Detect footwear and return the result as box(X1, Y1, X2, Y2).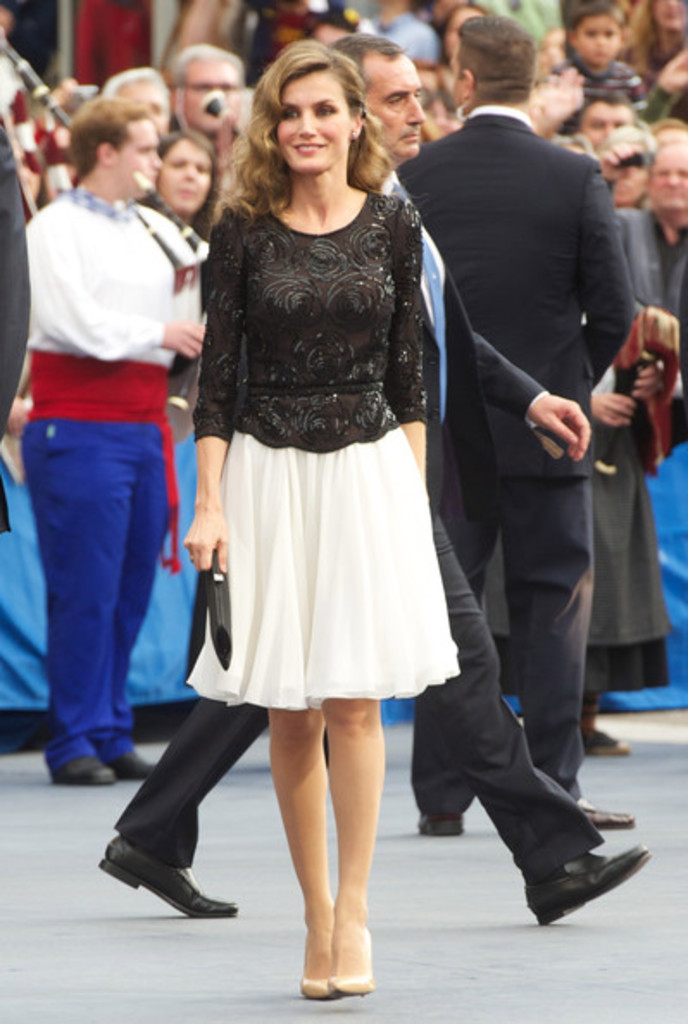
box(519, 840, 654, 924).
